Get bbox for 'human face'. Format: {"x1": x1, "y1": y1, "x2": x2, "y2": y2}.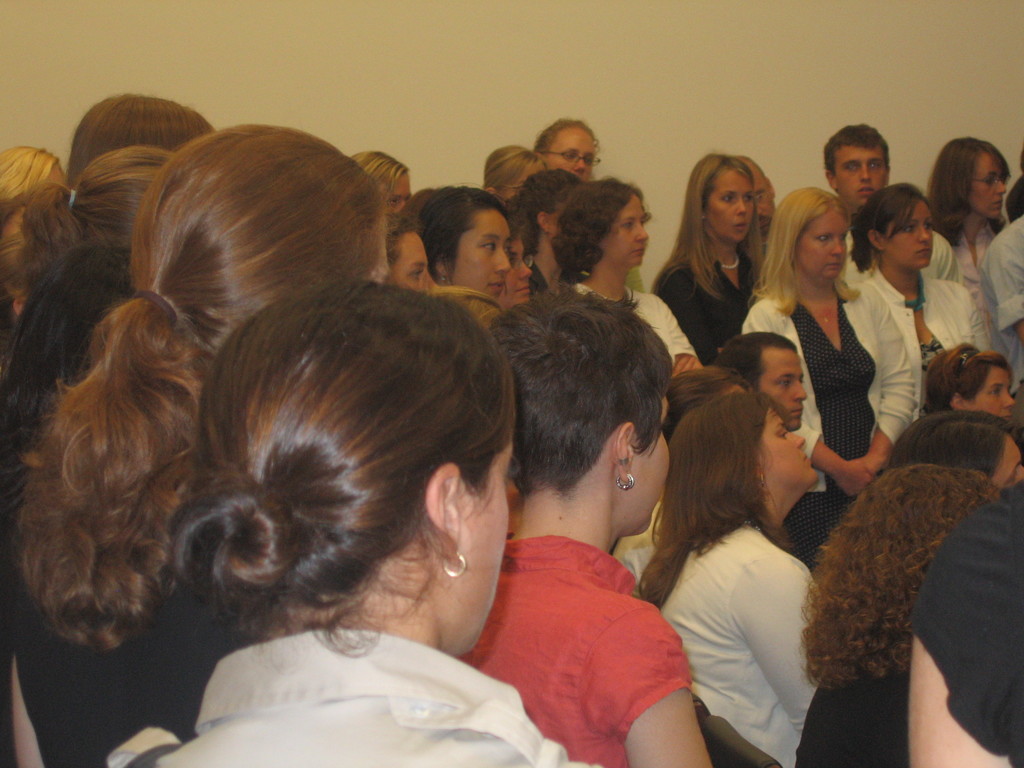
{"x1": 595, "y1": 192, "x2": 645, "y2": 268}.
